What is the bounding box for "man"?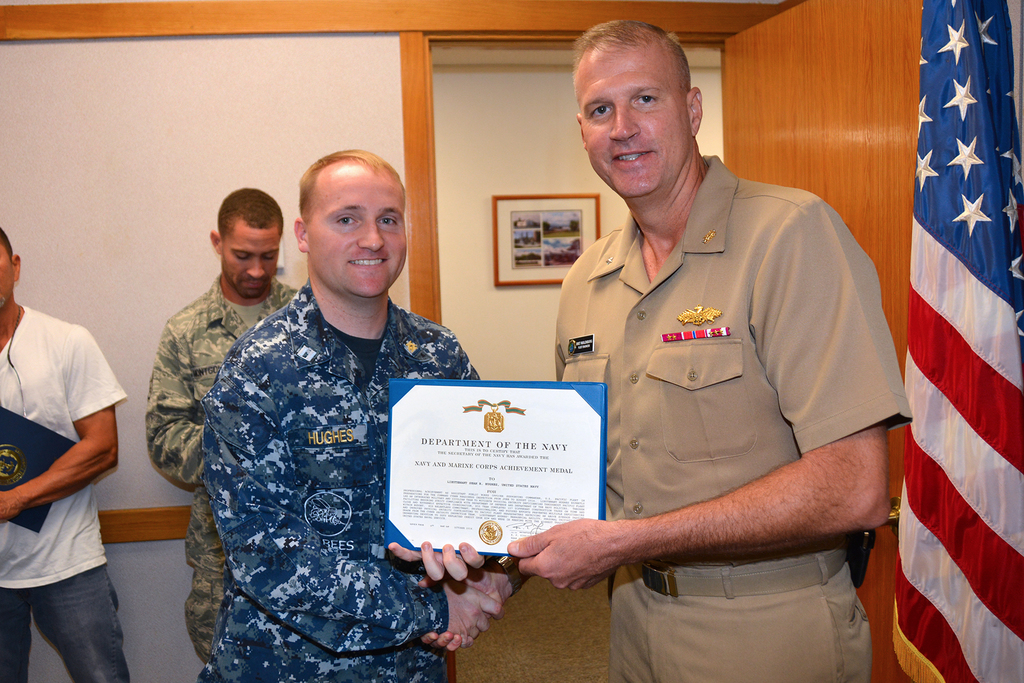
390 15 915 682.
